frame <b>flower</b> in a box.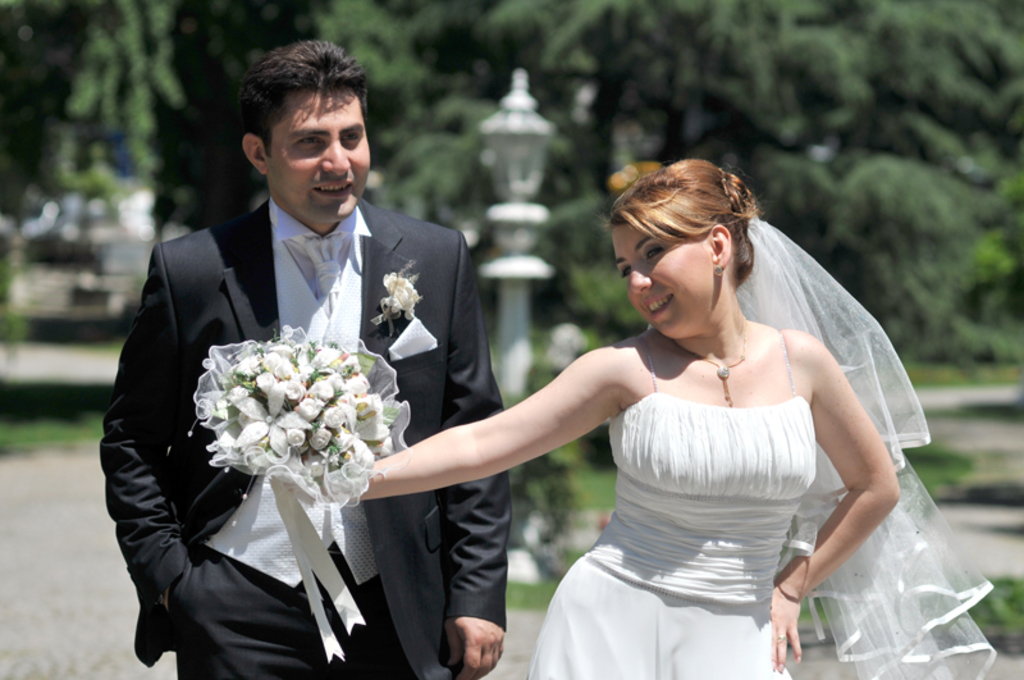
pyautogui.locateOnScreen(379, 269, 419, 323).
